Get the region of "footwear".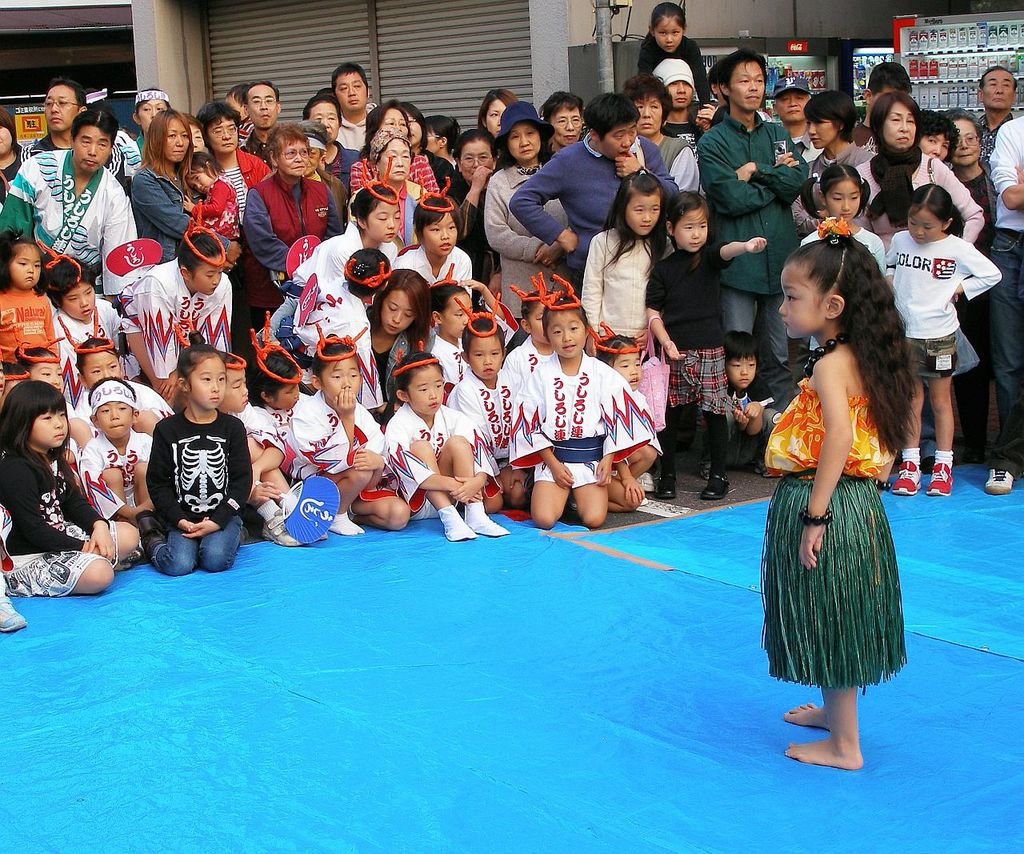
box(433, 506, 475, 545).
